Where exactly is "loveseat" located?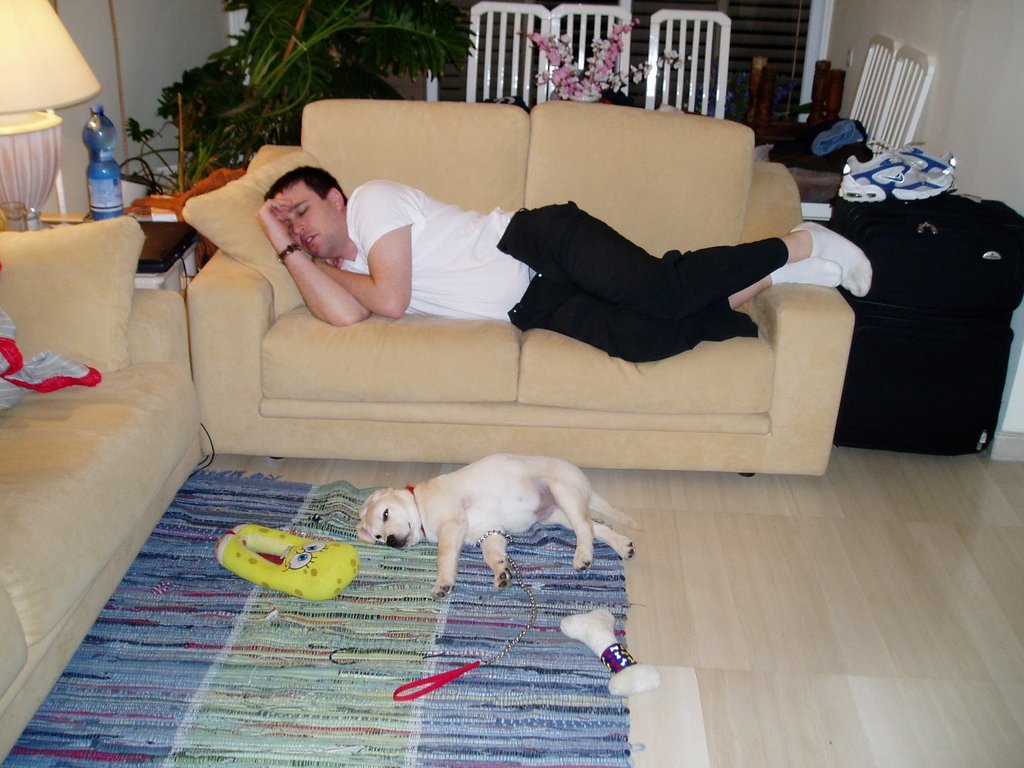
Its bounding box is (134, 140, 872, 489).
